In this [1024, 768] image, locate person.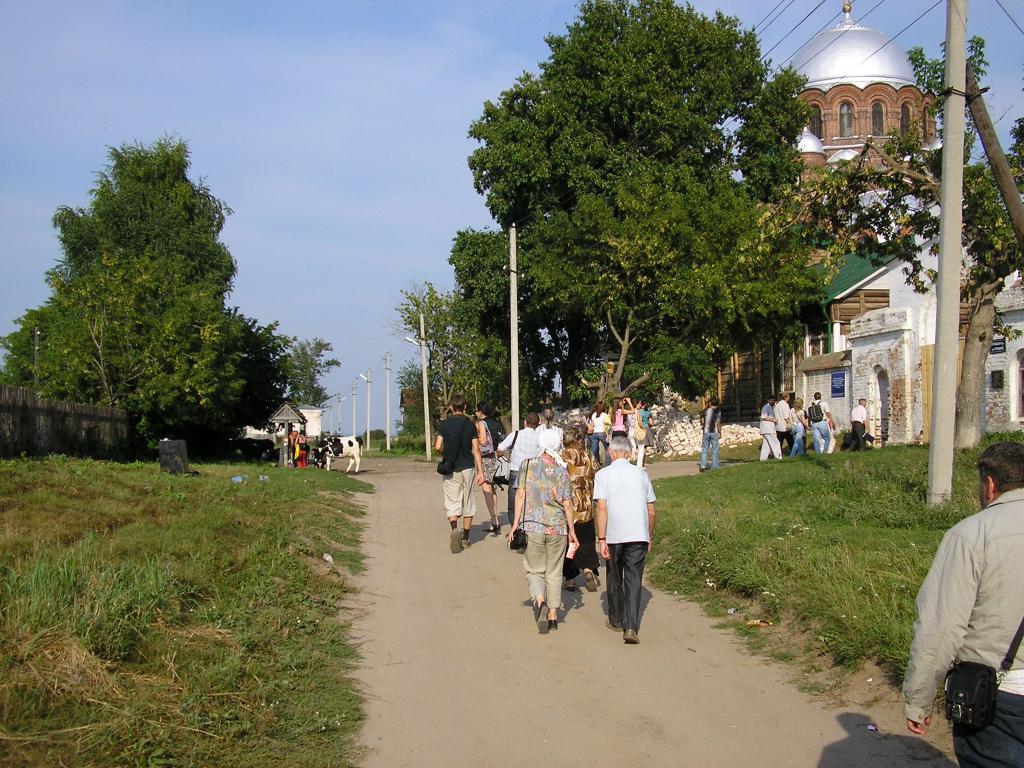
Bounding box: {"x1": 758, "y1": 397, "x2": 783, "y2": 463}.
